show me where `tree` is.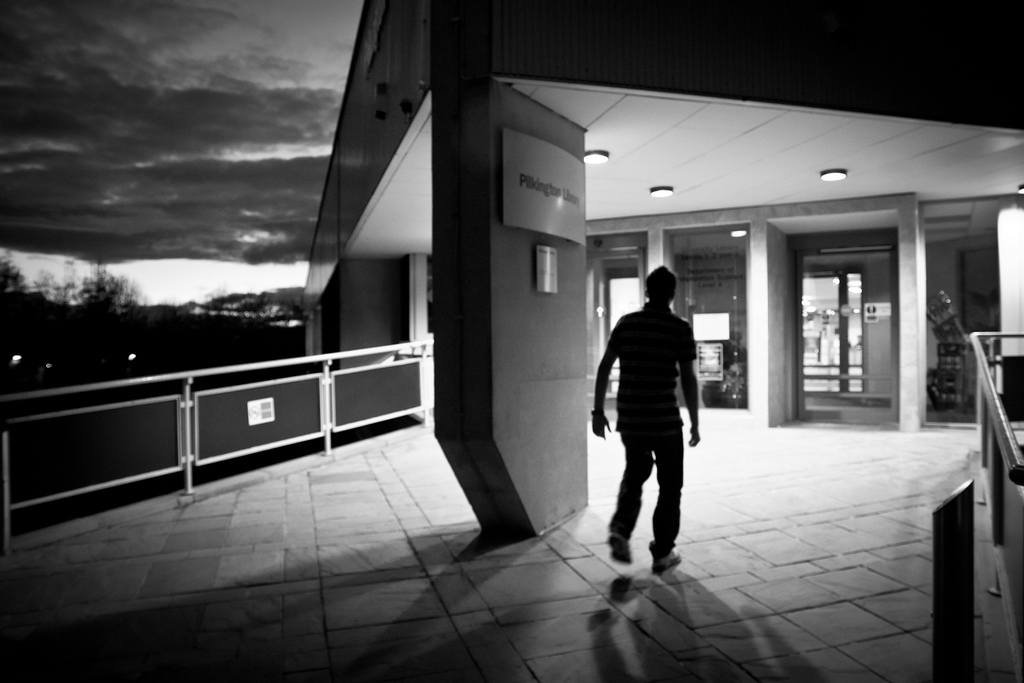
`tree` is at box=[73, 266, 149, 315].
